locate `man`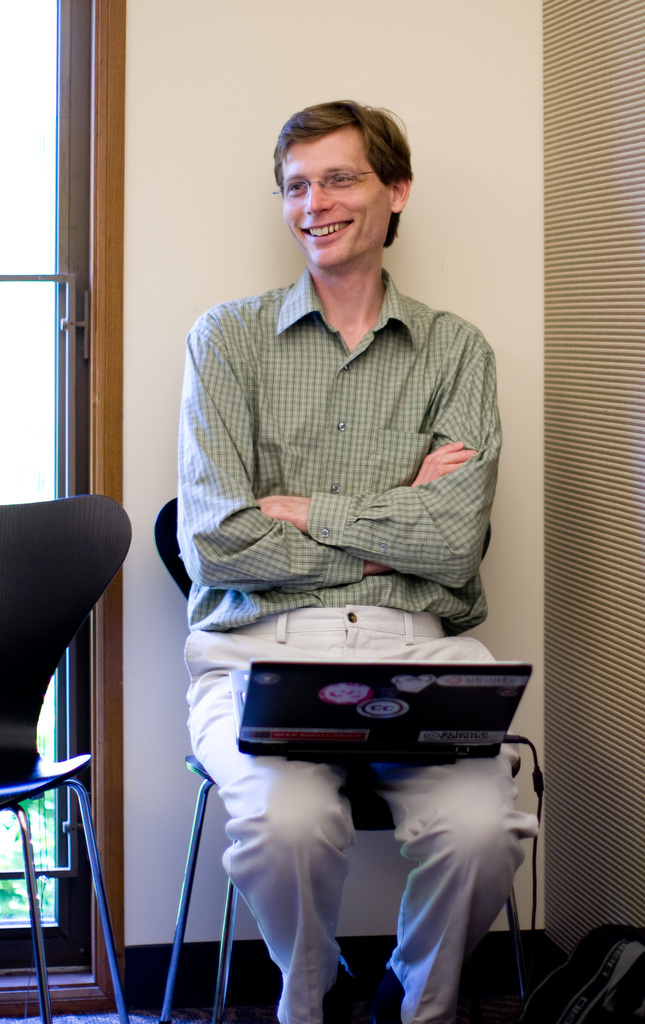
180 104 533 1023
